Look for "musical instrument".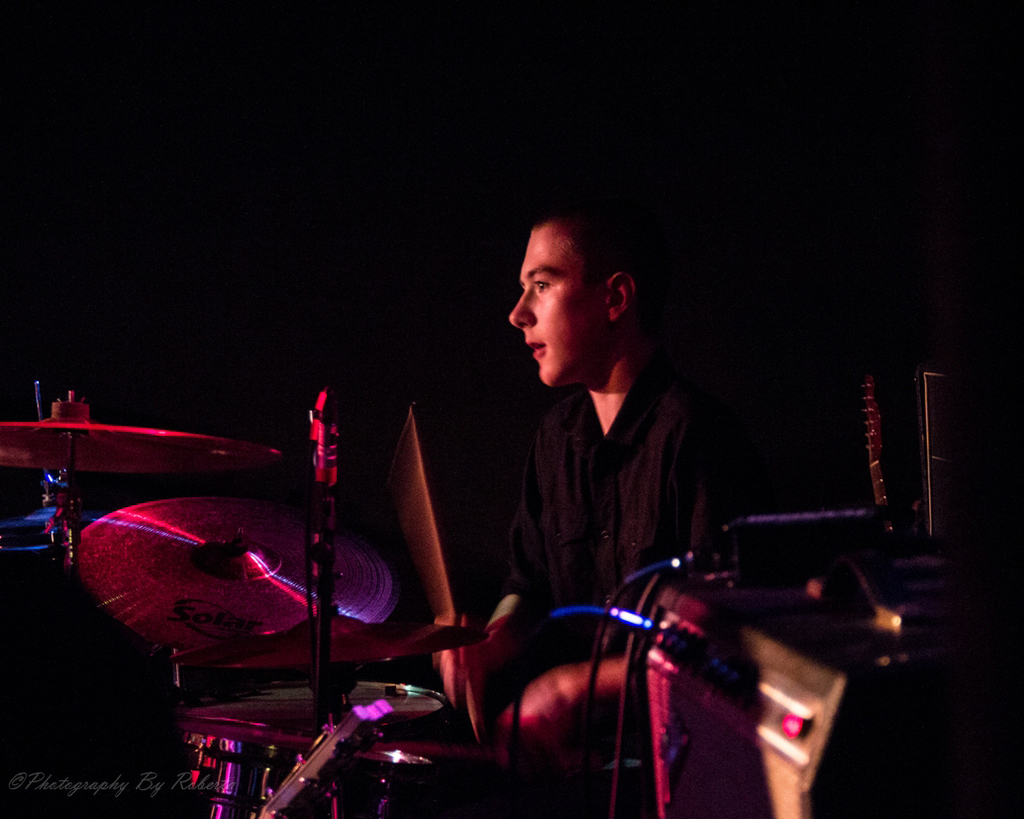
Found: crop(857, 370, 905, 529).
